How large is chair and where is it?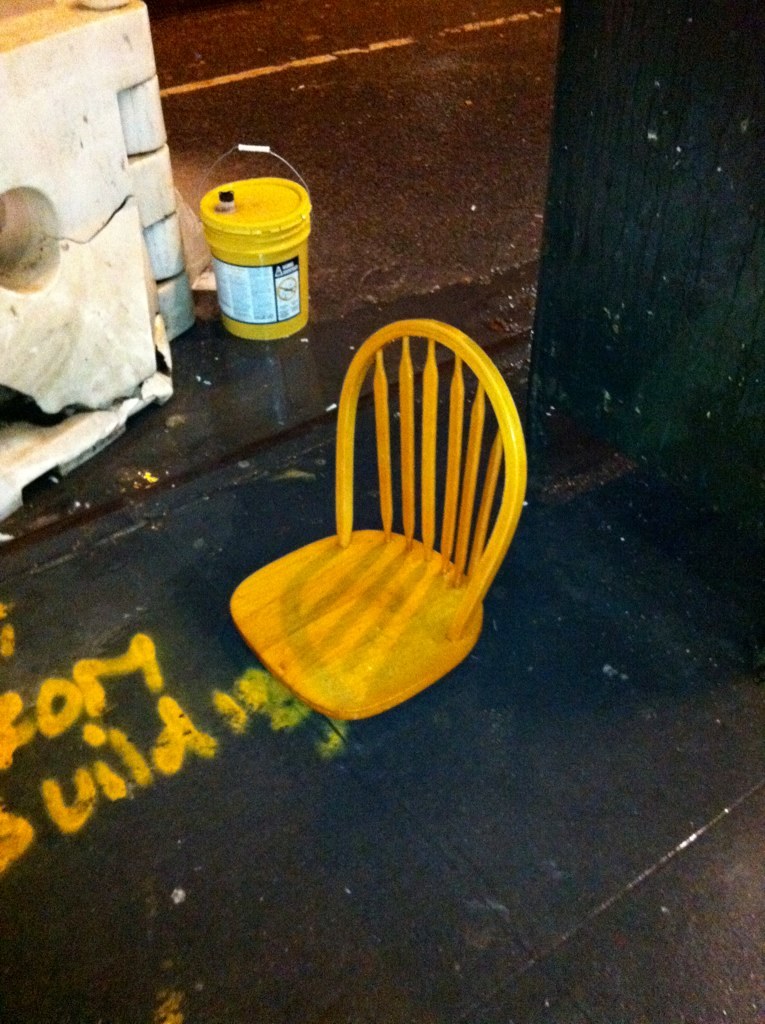
Bounding box: BBox(223, 301, 540, 776).
